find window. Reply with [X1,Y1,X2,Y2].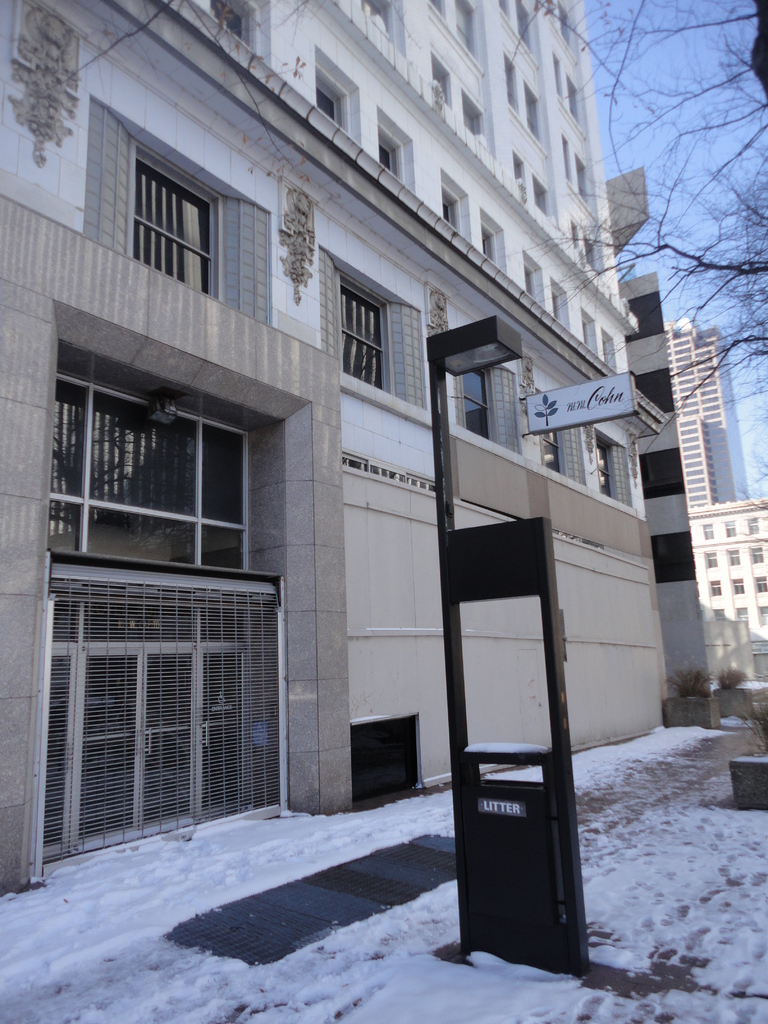
[586,234,598,273].
